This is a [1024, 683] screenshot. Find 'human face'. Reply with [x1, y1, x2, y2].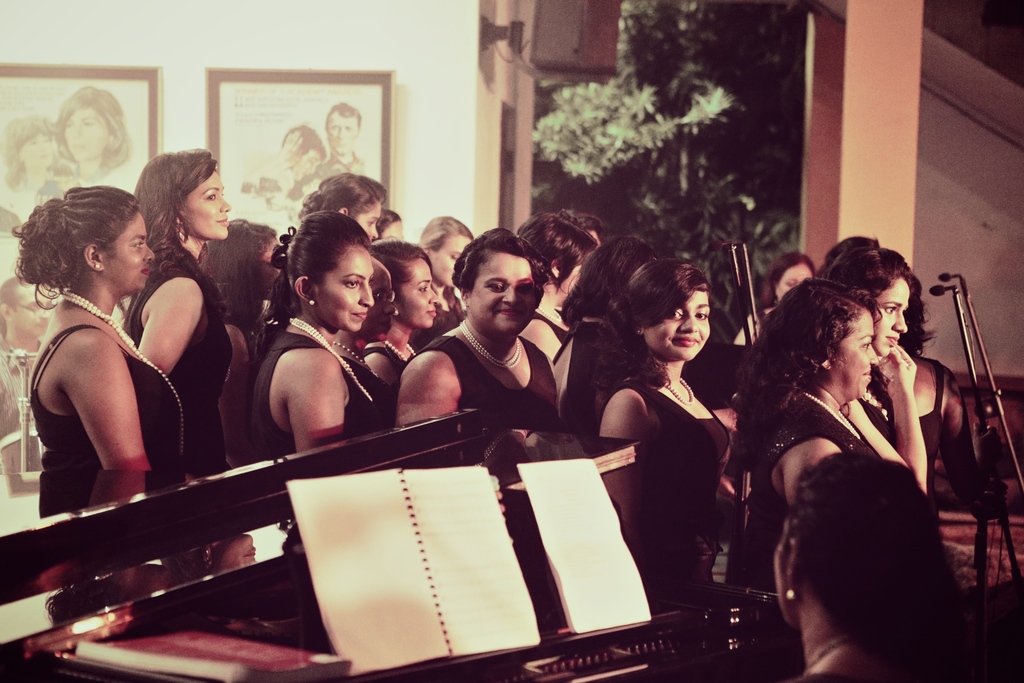
[433, 233, 470, 286].
